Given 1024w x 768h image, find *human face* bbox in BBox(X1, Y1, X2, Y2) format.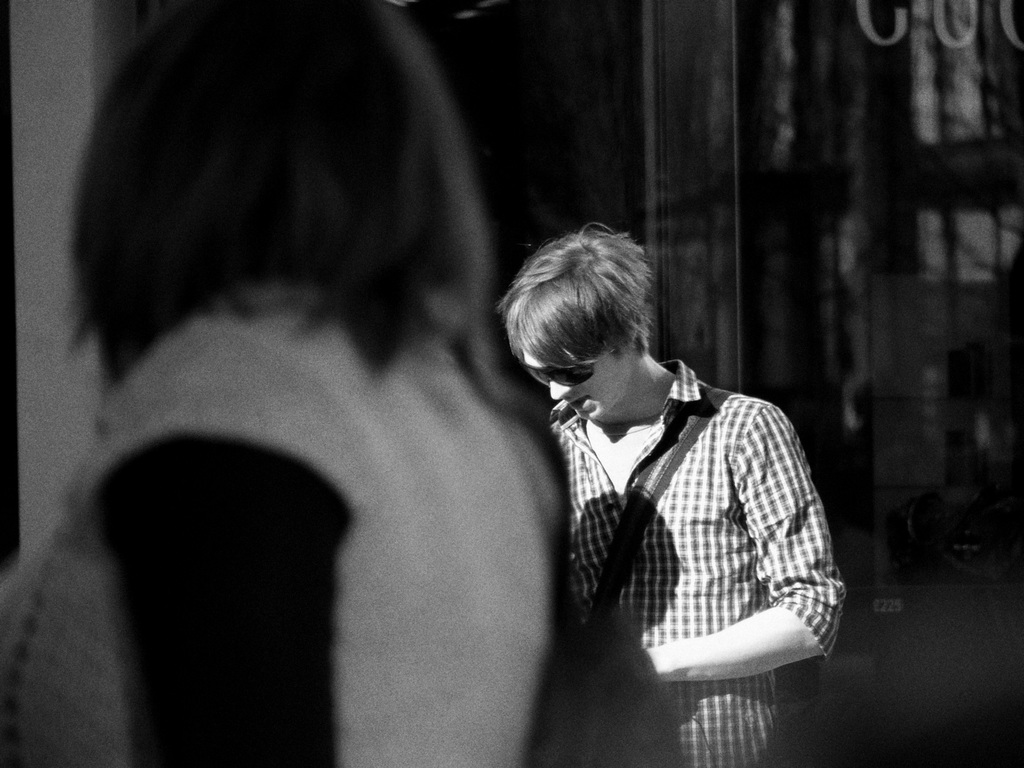
BBox(524, 340, 623, 422).
